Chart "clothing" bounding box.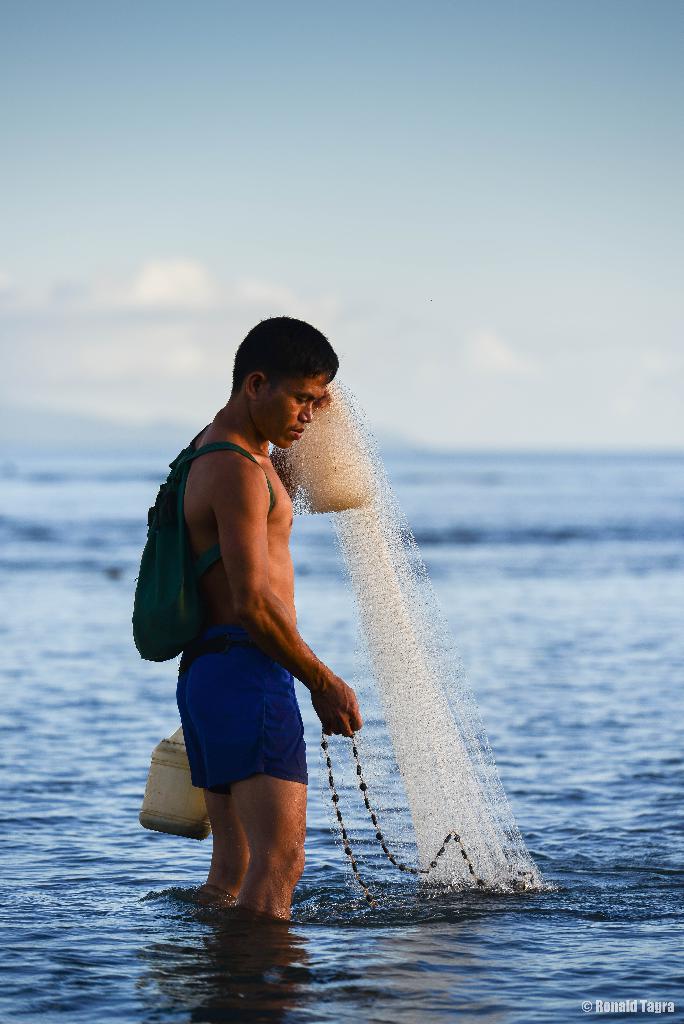
Charted: x1=178 y1=626 x2=336 y2=803.
